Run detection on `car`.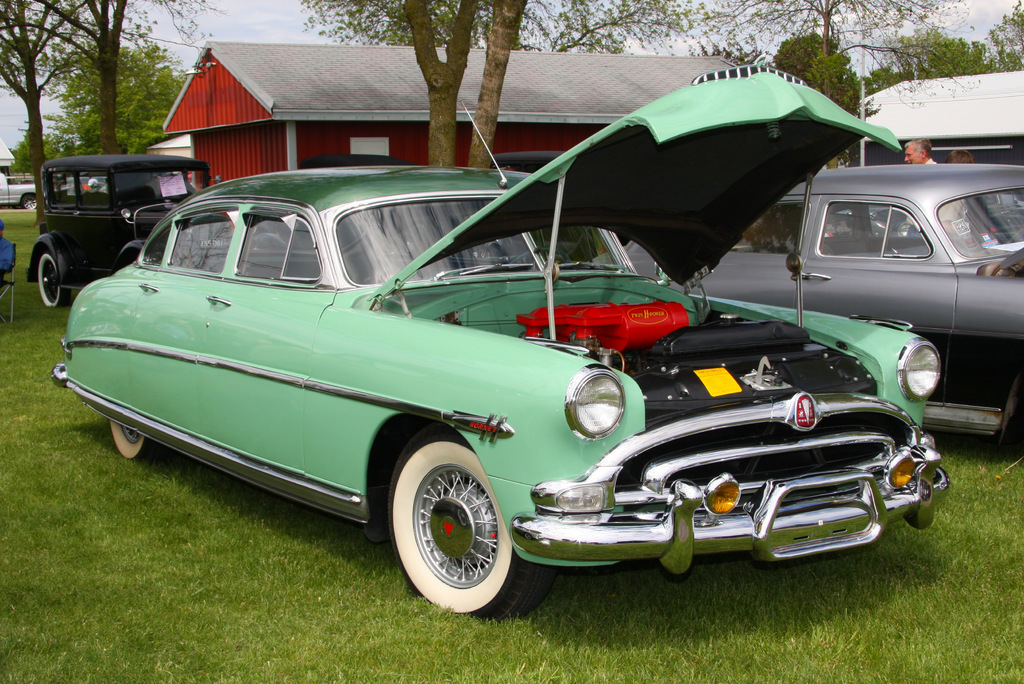
Result: bbox(28, 156, 220, 309).
